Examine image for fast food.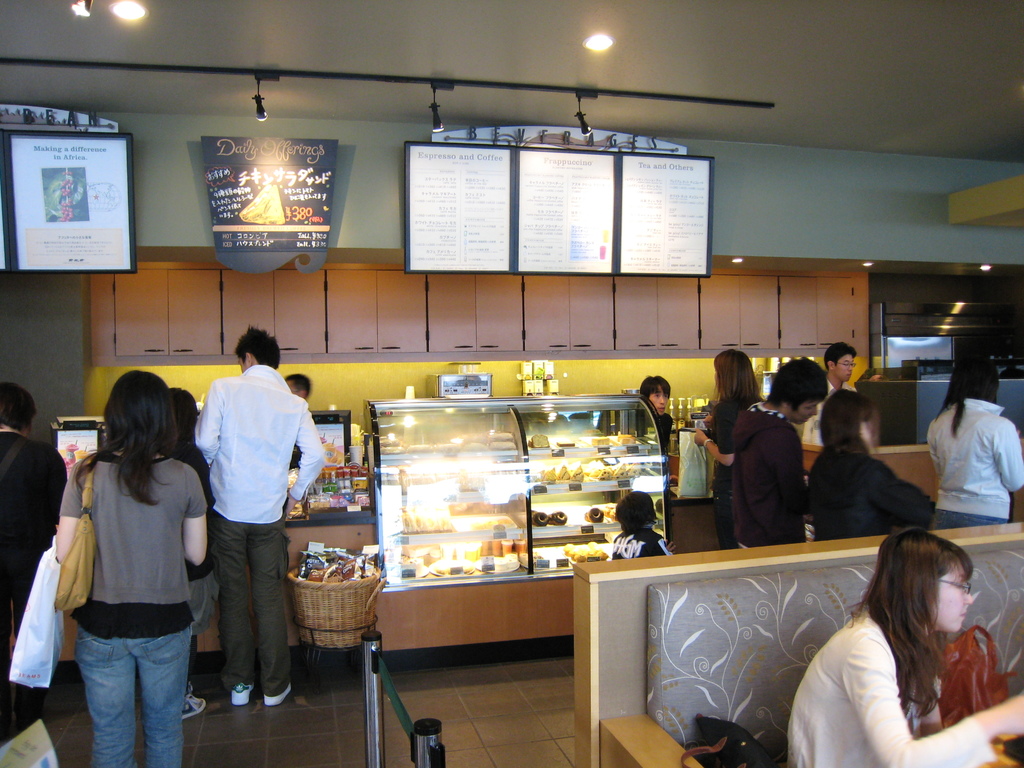
Examination result: locate(593, 431, 611, 445).
